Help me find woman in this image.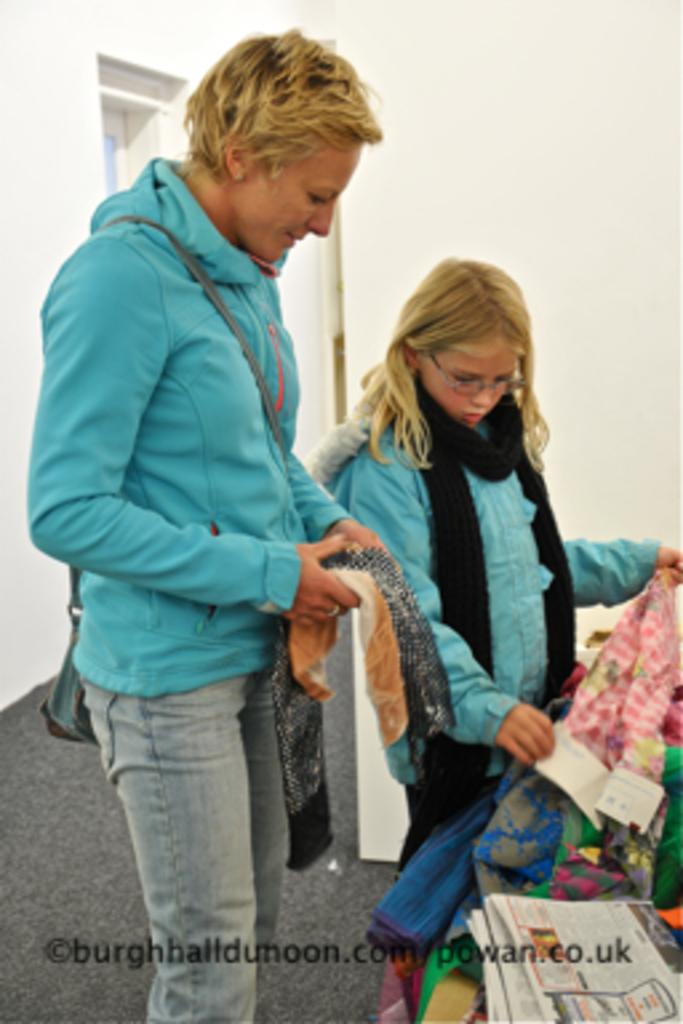
Found it: [x1=24, y1=27, x2=382, y2=1021].
